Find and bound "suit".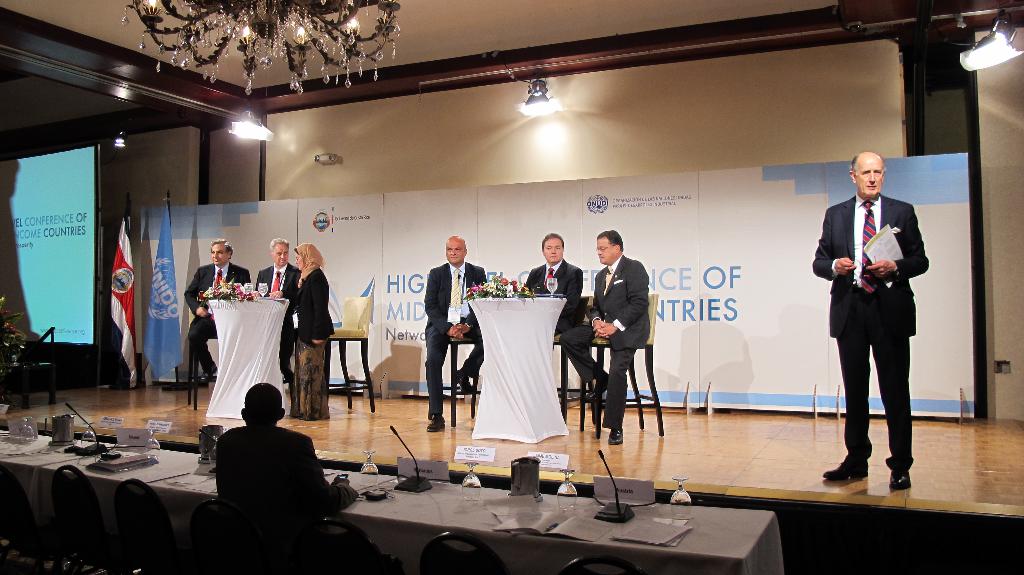
Bound: 520 261 583 337.
